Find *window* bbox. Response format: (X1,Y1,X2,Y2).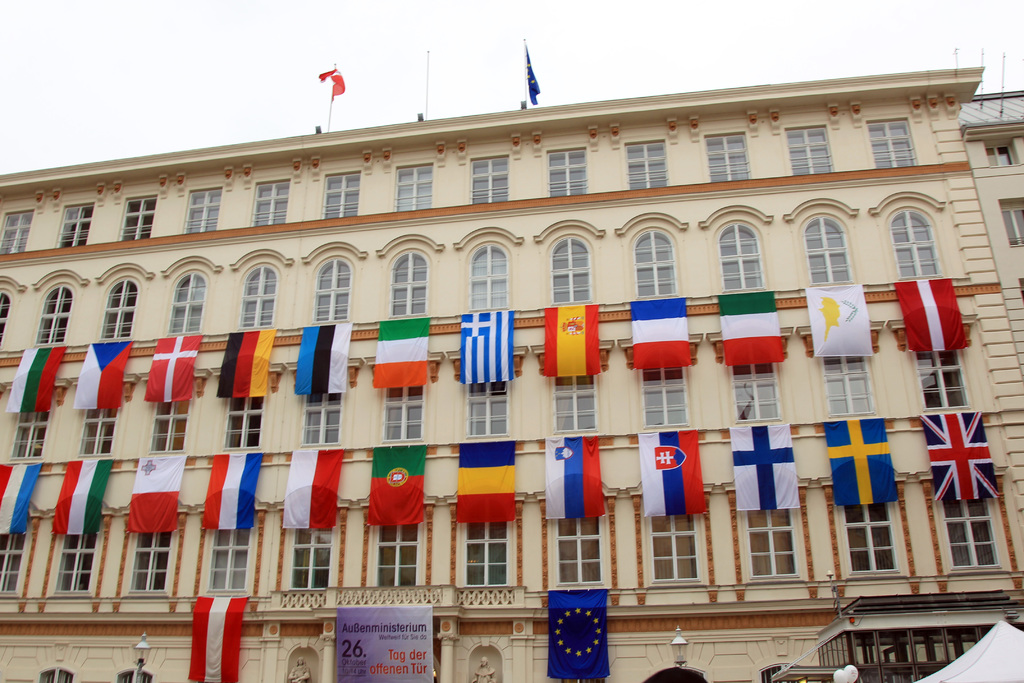
(636,236,683,294).
